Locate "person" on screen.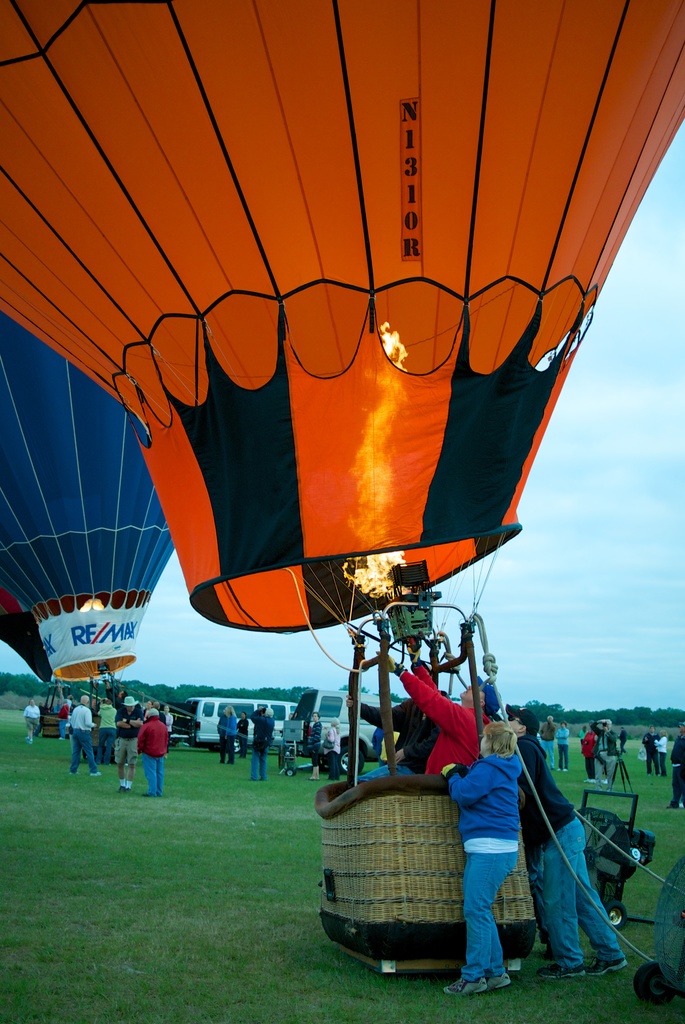
On screen at {"x1": 340, "y1": 679, "x2": 455, "y2": 781}.
